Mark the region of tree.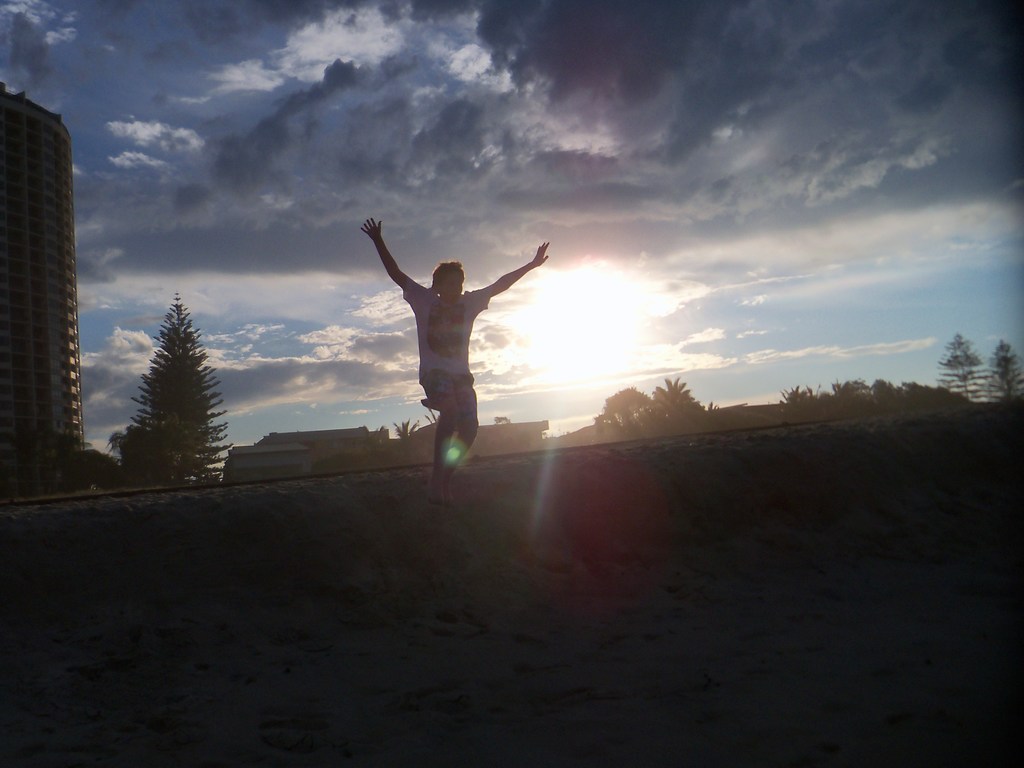
Region: [x1=111, y1=287, x2=240, y2=492].
